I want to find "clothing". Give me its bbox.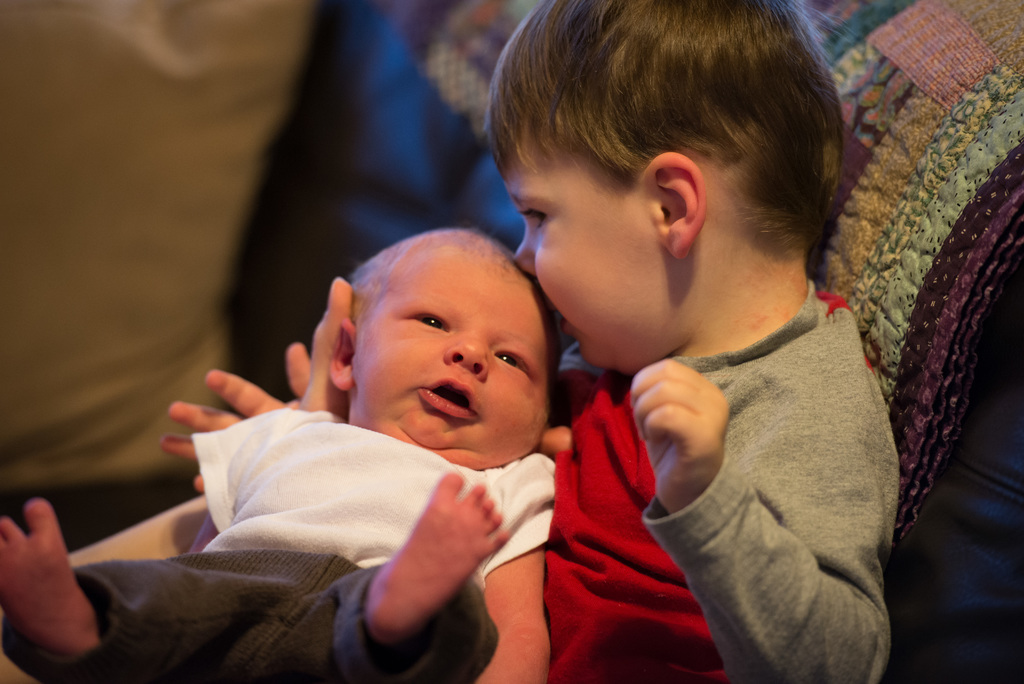
538:281:898:683.
